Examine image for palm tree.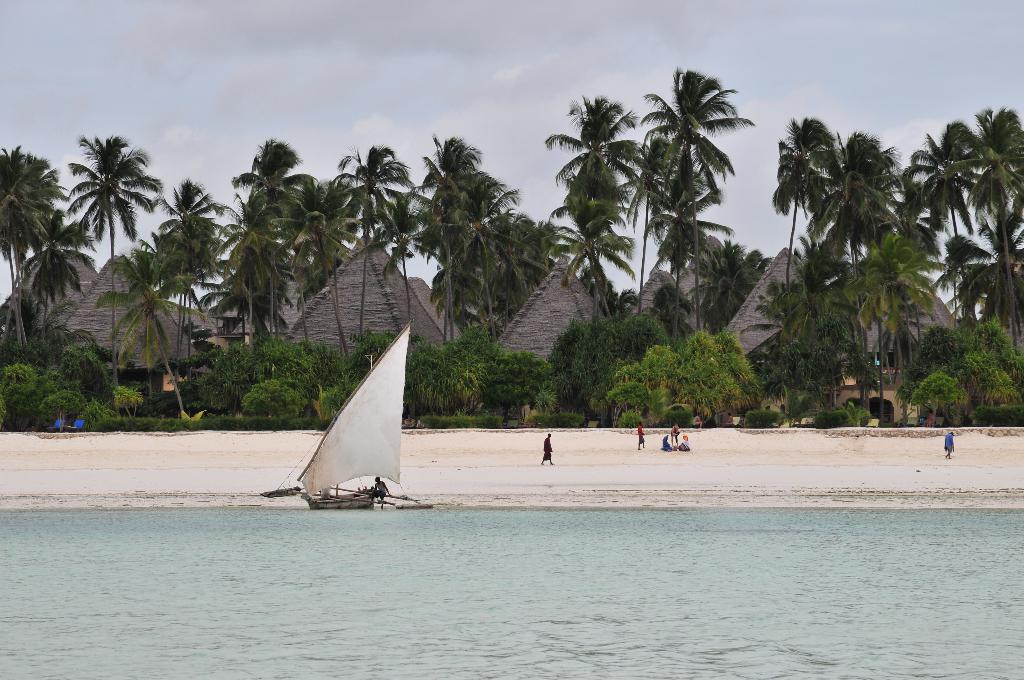
Examination result: {"left": 331, "top": 160, "right": 417, "bottom": 284}.
